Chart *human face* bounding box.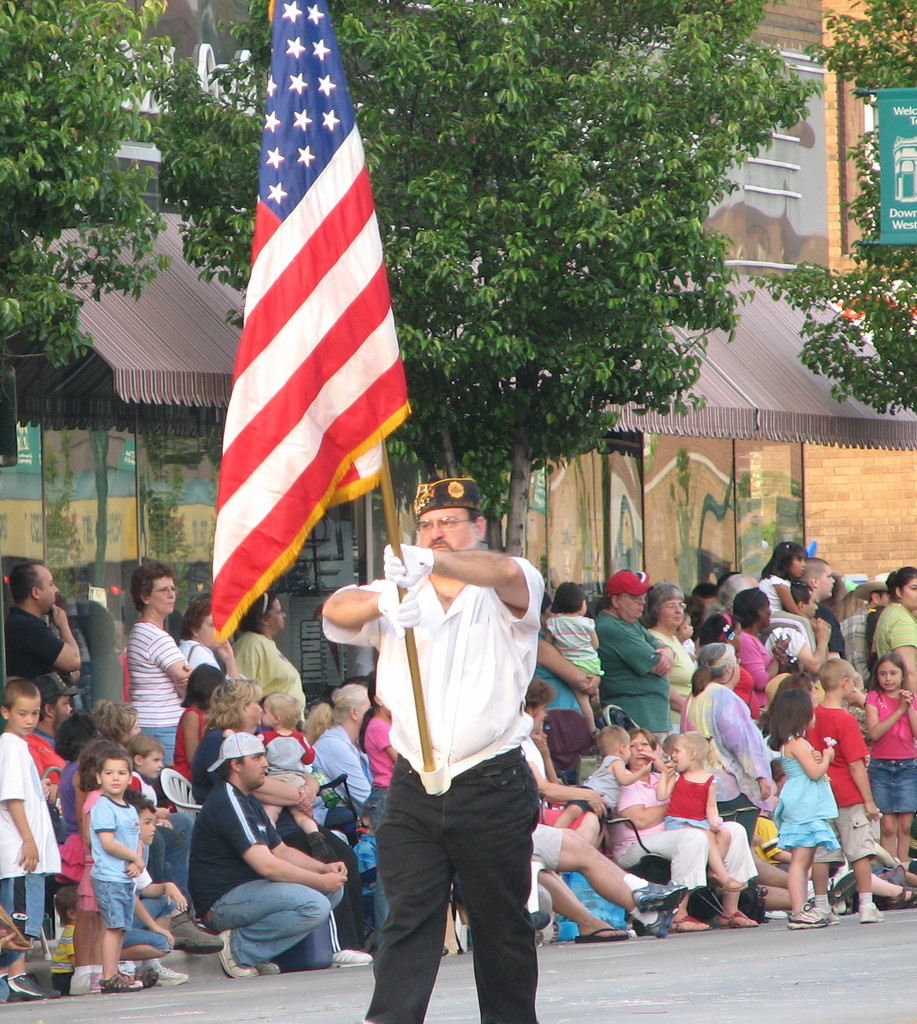
Charted: BBox(616, 593, 645, 621).
